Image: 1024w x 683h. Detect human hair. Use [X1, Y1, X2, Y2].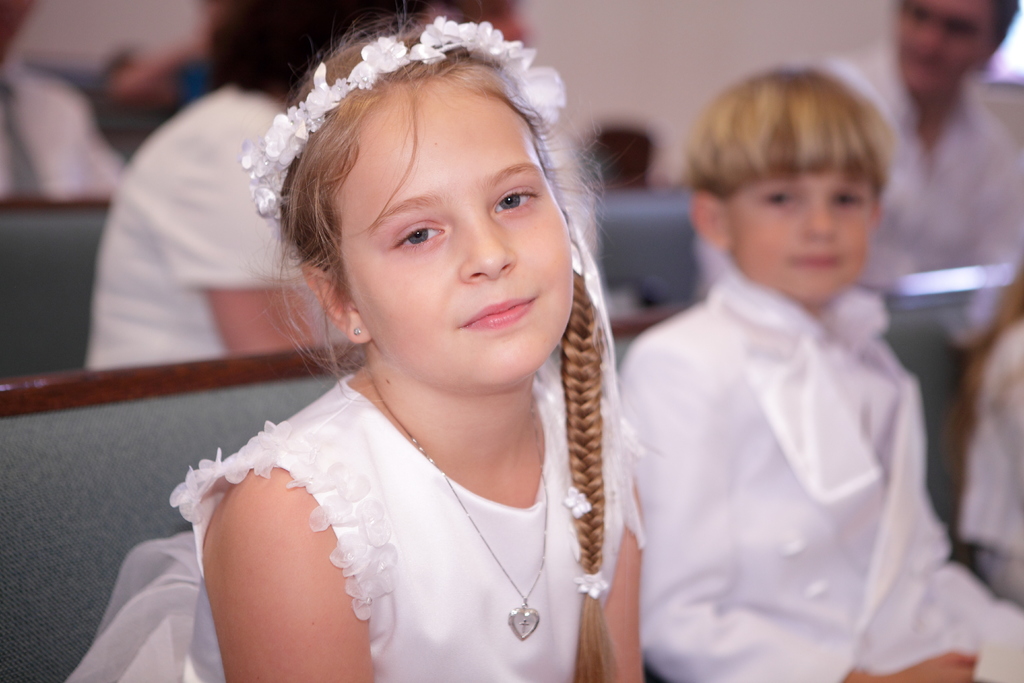
[266, 0, 623, 682].
